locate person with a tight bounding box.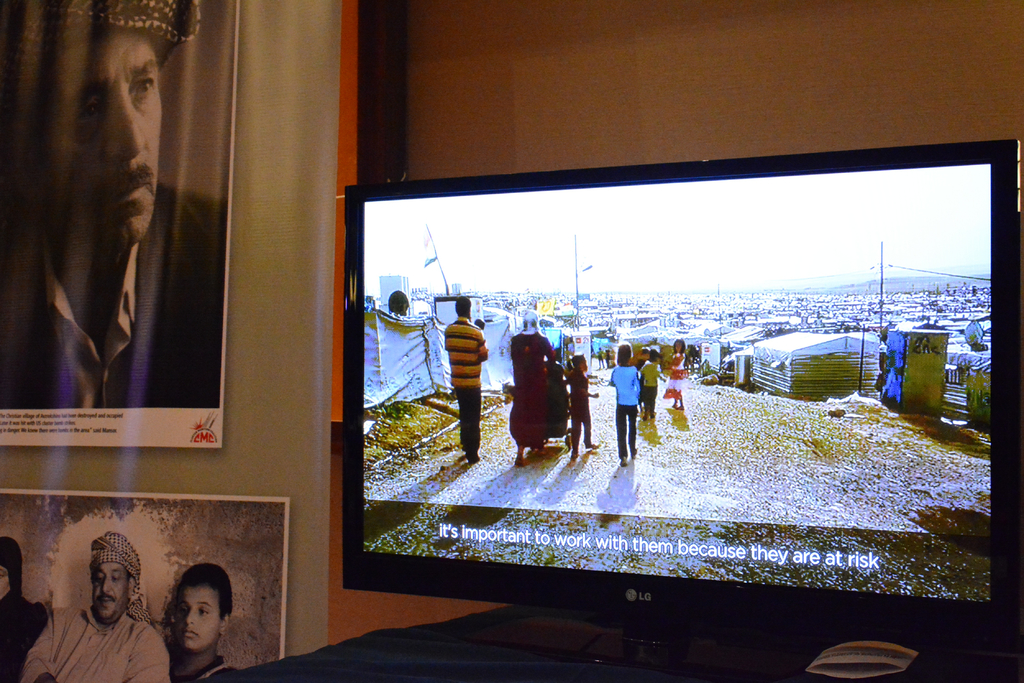
l=387, t=289, r=411, b=314.
